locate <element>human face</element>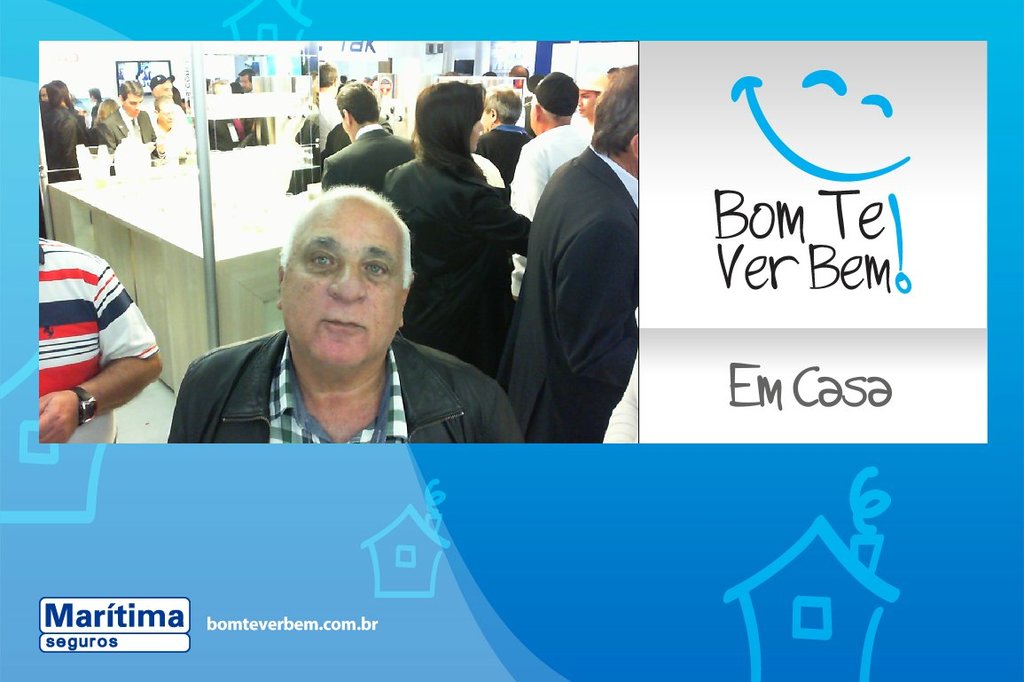
{"x1": 282, "y1": 203, "x2": 397, "y2": 371}
